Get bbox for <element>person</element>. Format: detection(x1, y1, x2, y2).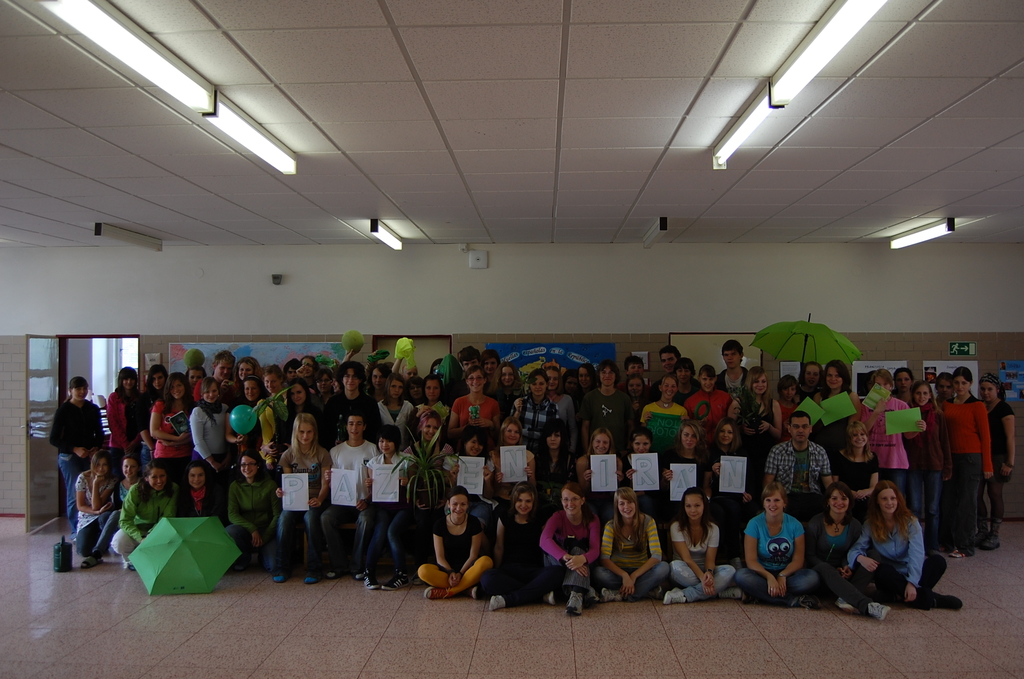
detection(320, 360, 380, 450).
